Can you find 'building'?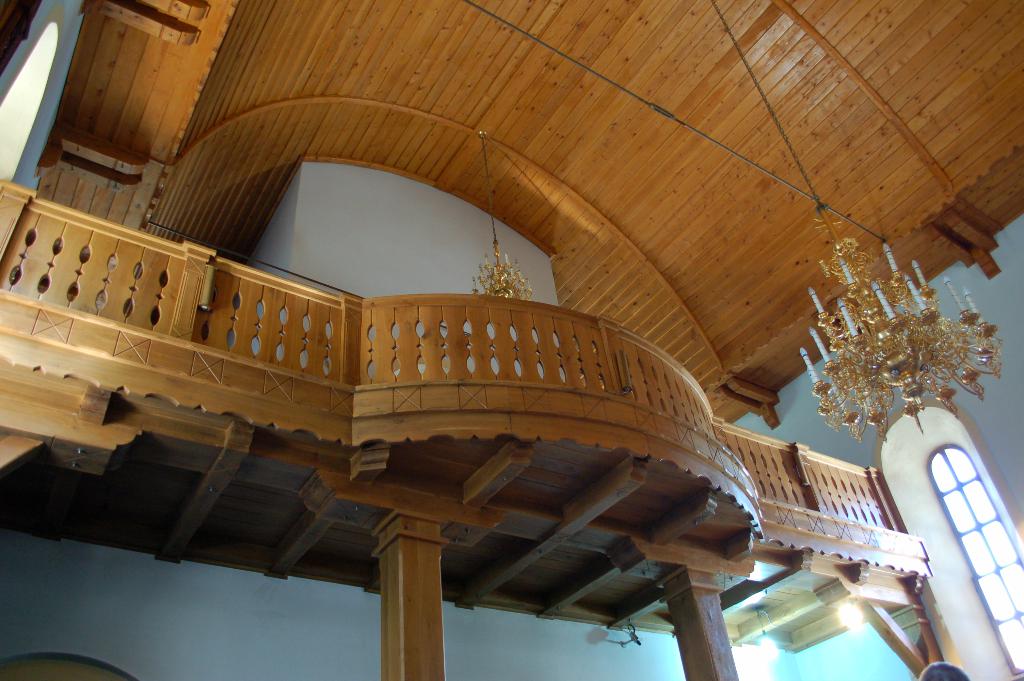
Yes, bounding box: bbox=[0, 0, 1023, 680].
